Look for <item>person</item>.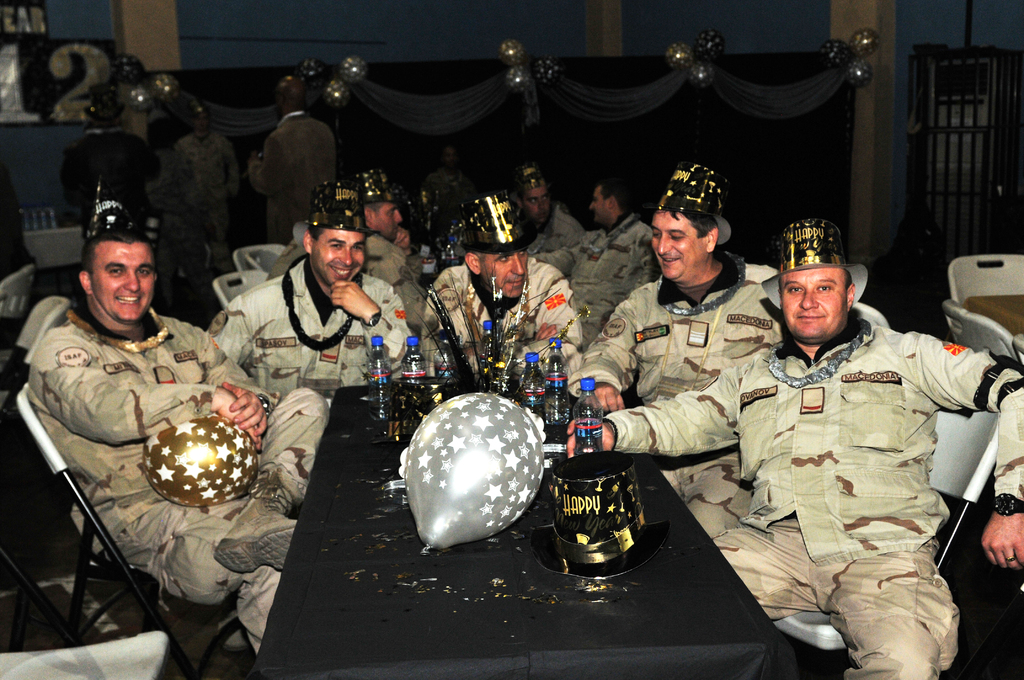
Found: {"left": 512, "top": 158, "right": 580, "bottom": 263}.
